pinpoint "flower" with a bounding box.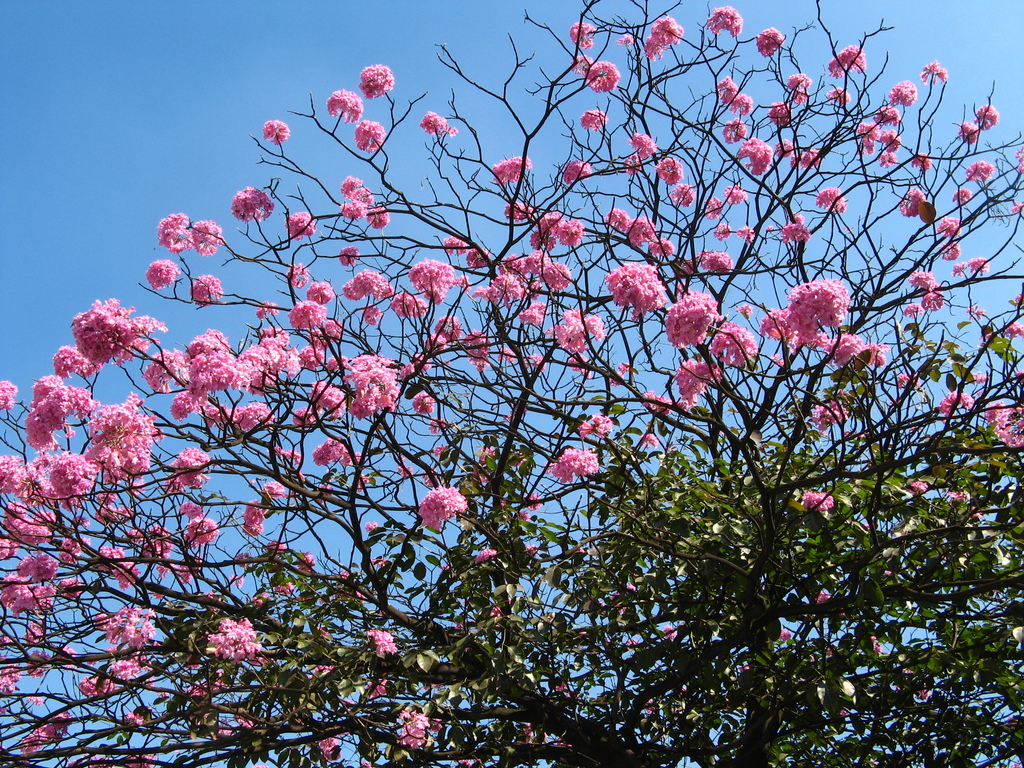
<box>578,414,616,436</box>.
